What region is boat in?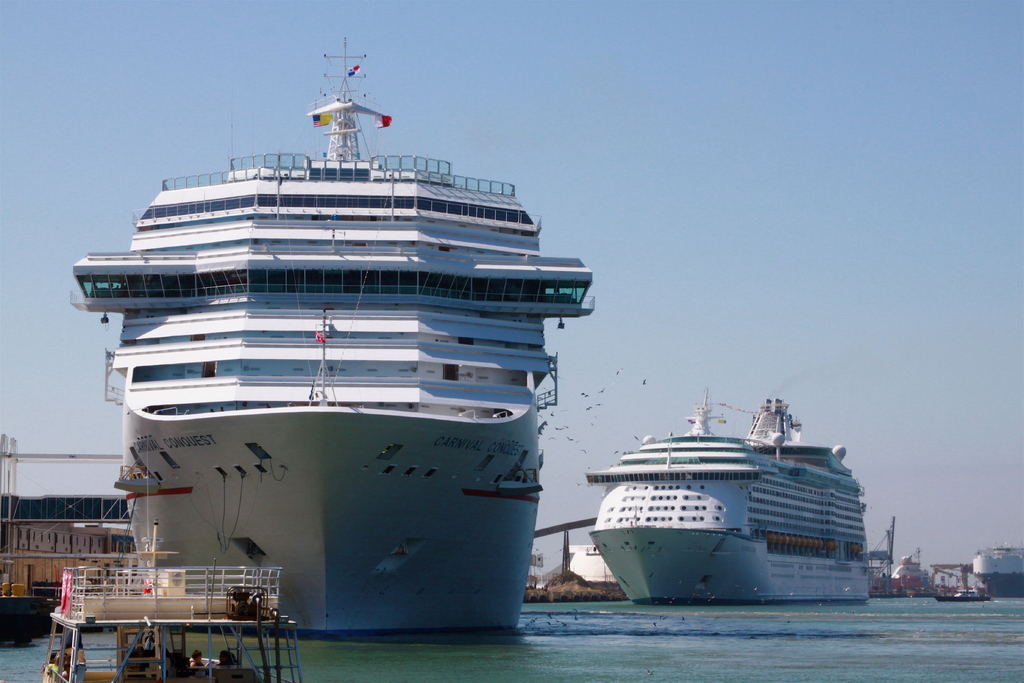
(left=934, top=563, right=993, bottom=602).
